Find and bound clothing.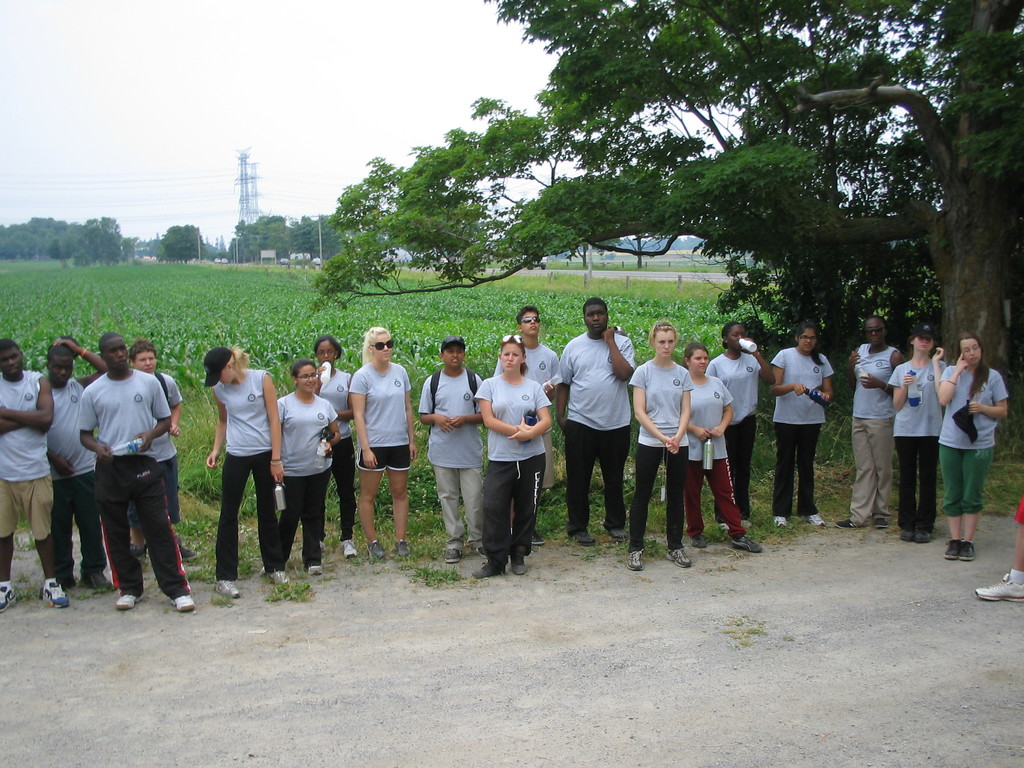
Bound: x1=475 y1=372 x2=554 y2=563.
